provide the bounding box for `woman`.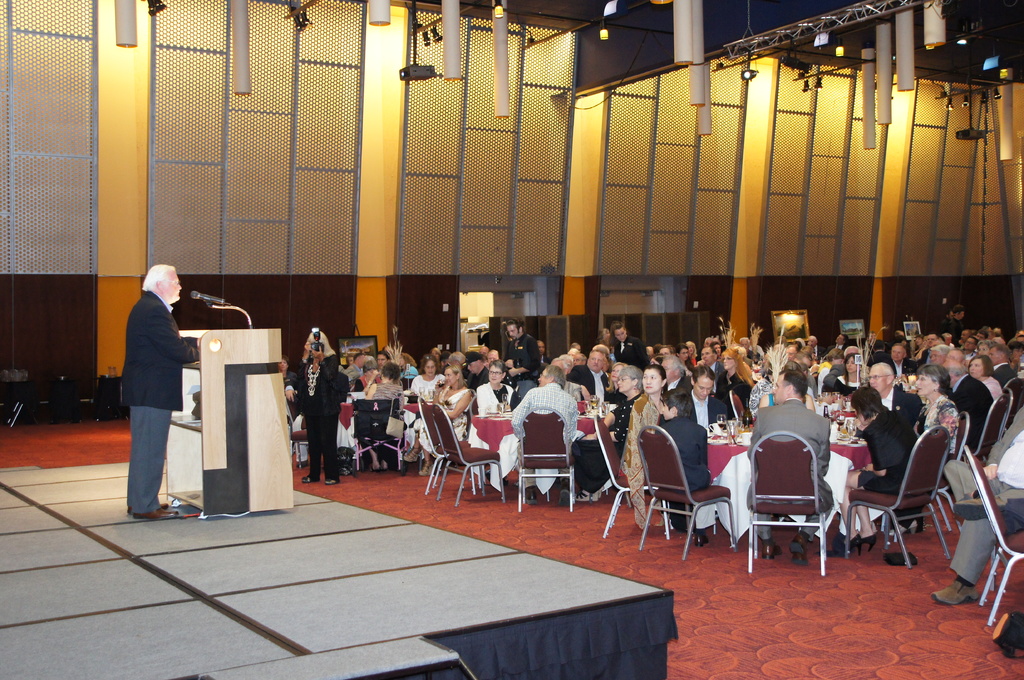
box=[364, 363, 401, 470].
